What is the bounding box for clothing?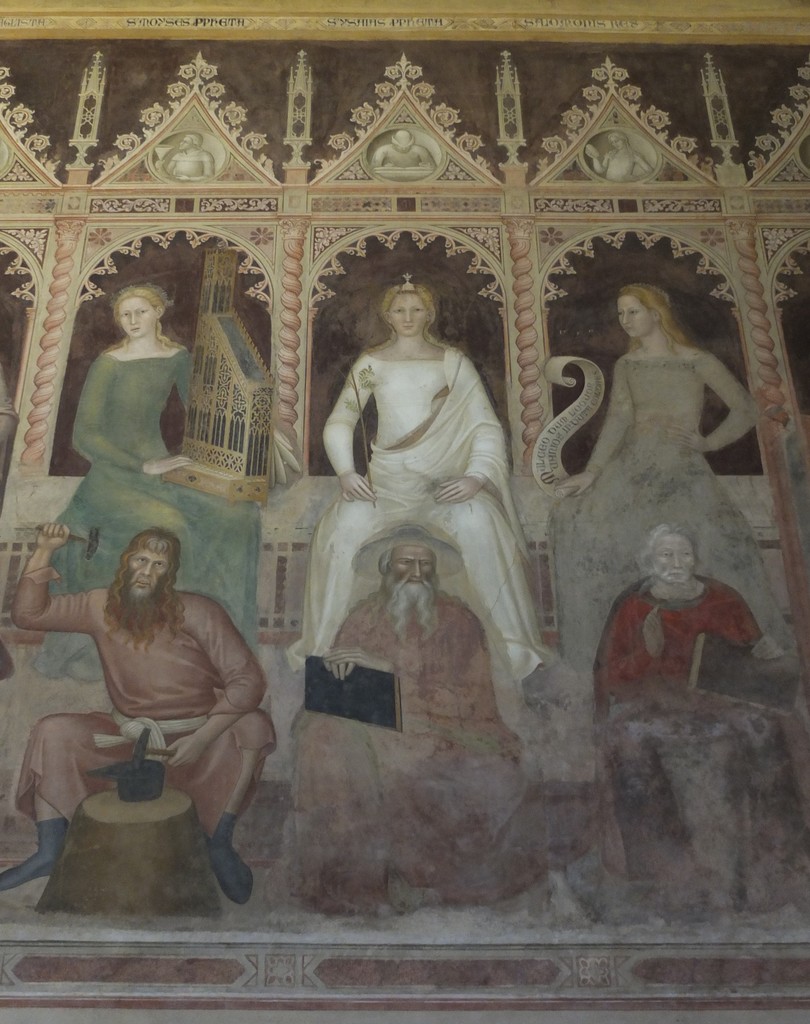
542:354:772:674.
